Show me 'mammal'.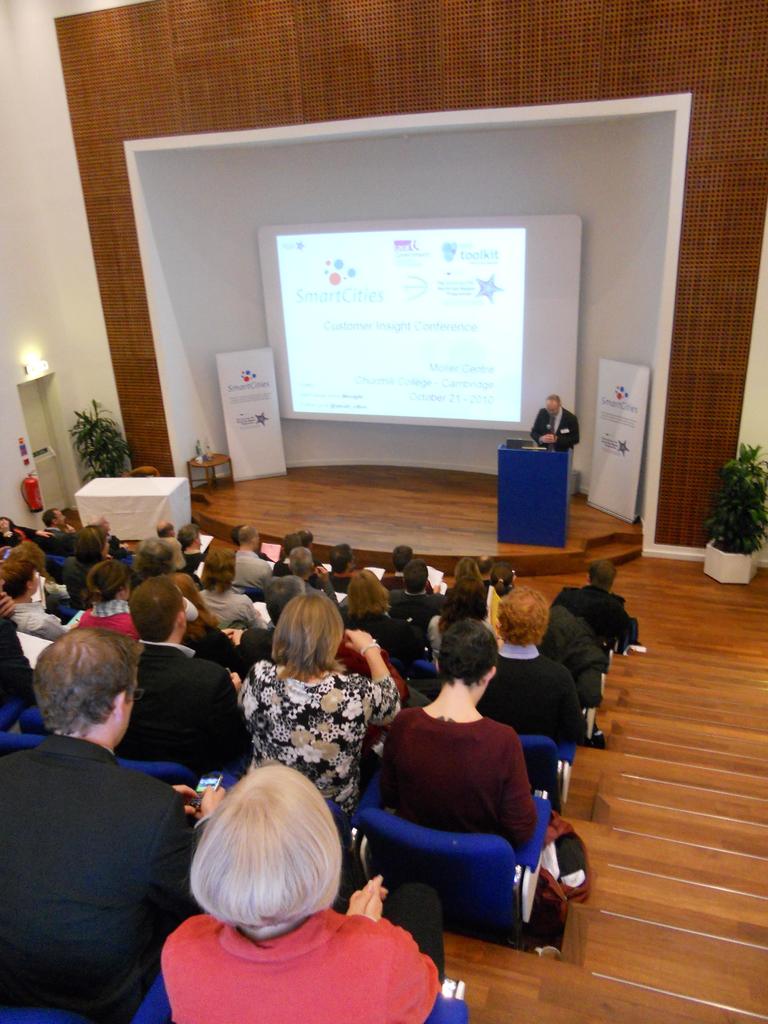
'mammal' is here: Rect(527, 392, 583, 464).
